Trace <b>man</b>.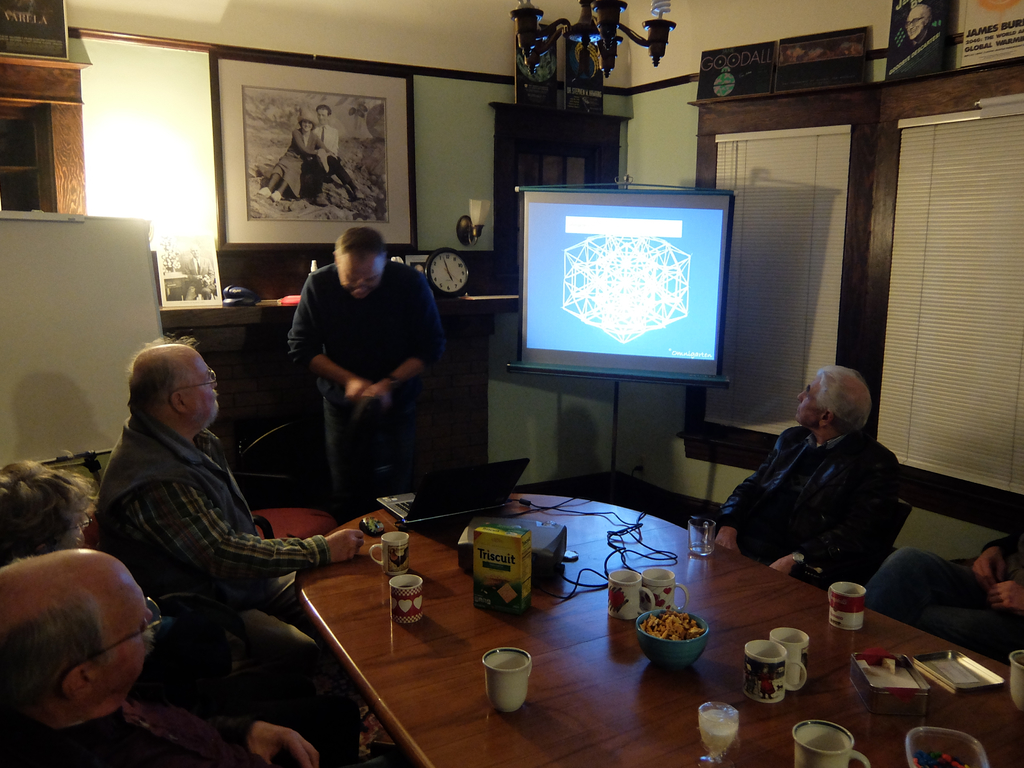
Traced to crop(256, 209, 454, 504).
